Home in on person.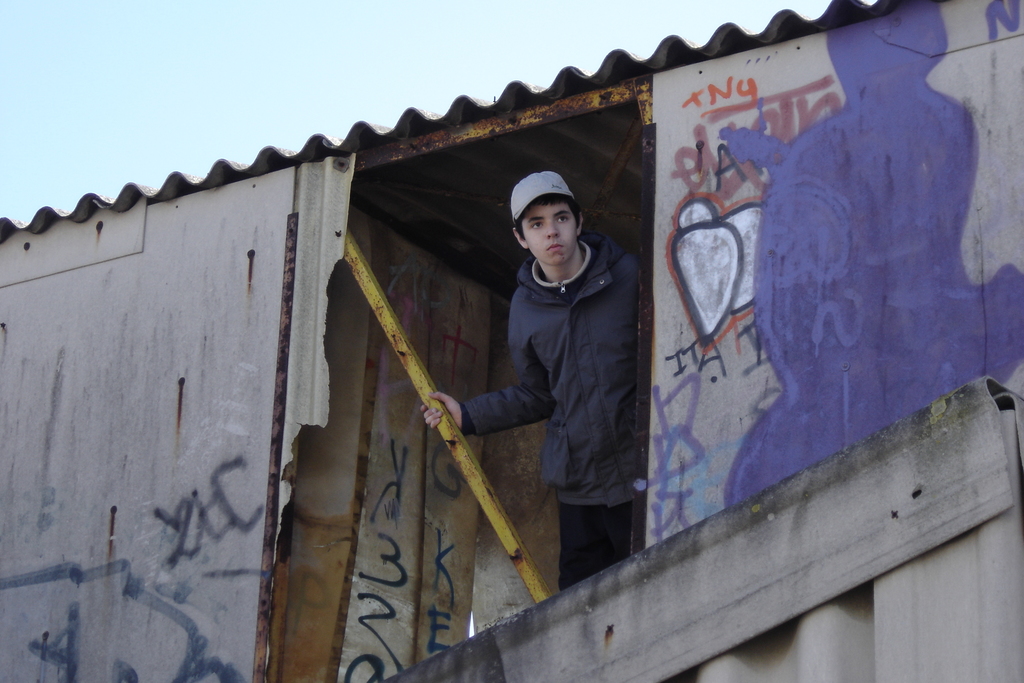
Homed in at x1=441, y1=154, x2=643, y2=604.
